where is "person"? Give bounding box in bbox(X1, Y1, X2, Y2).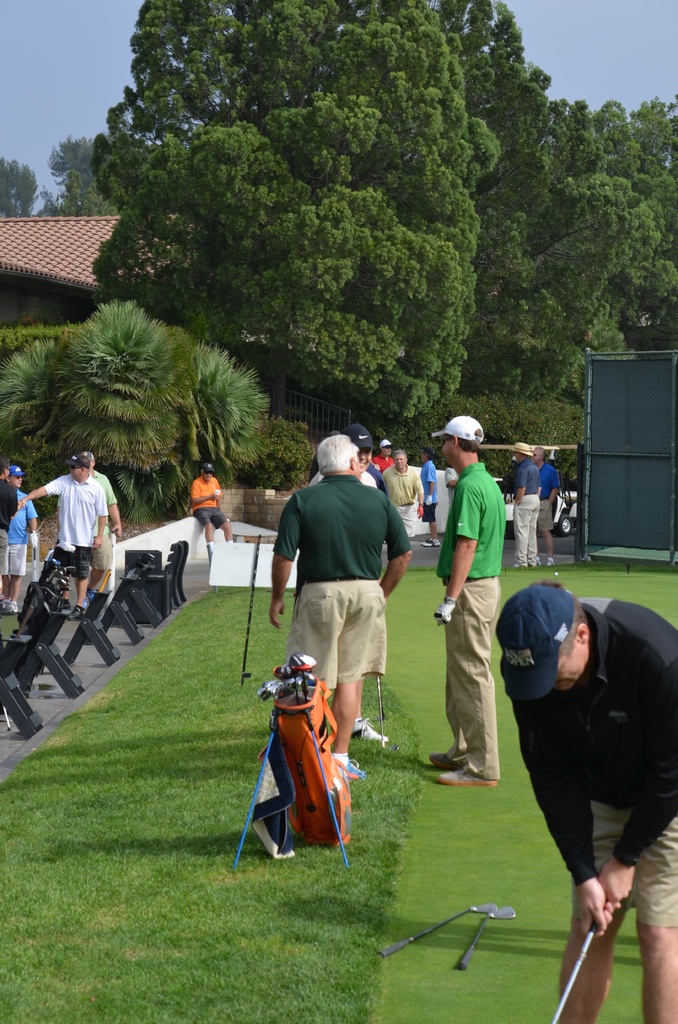
bbox(184, 451, 238, 561).
